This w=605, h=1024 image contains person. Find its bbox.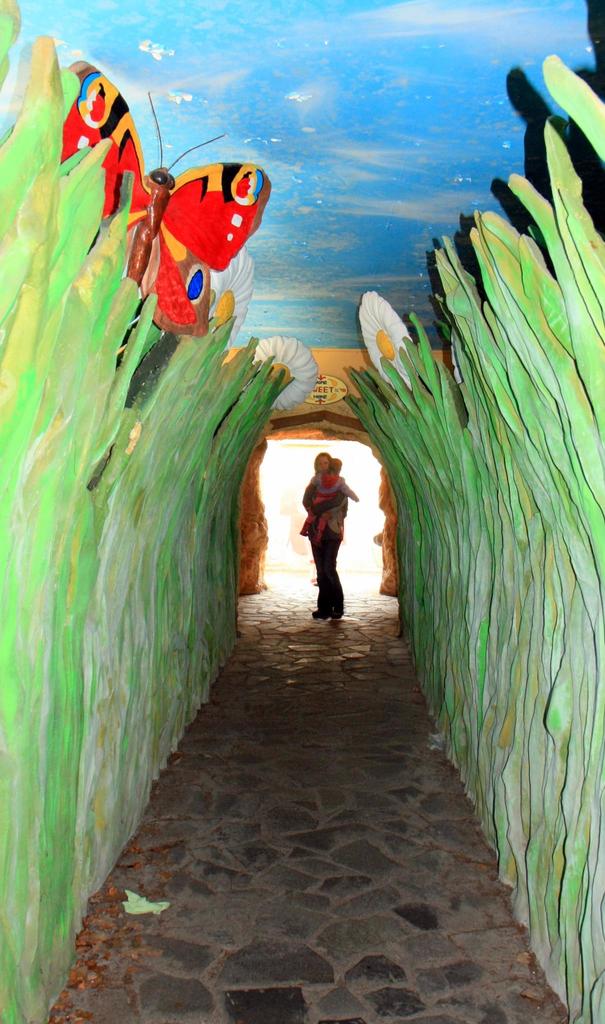
pyautogui.locateOnScreen(303, 449, 364, 612).
